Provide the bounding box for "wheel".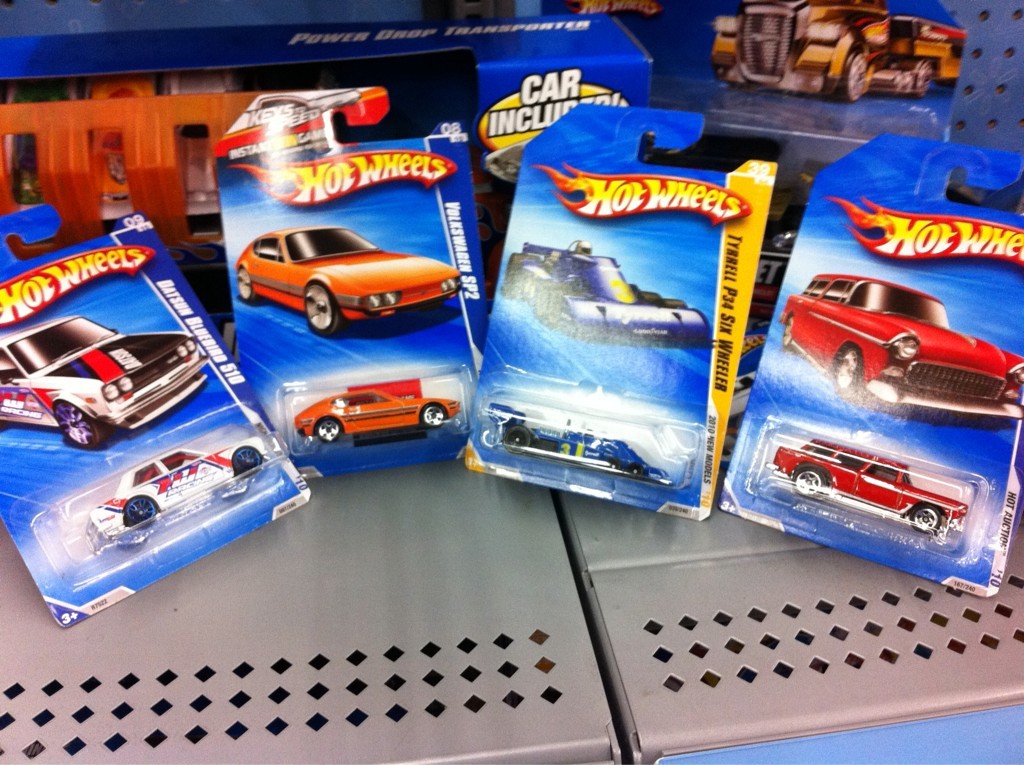
left=233, top=444, right=263, bottom=475.
